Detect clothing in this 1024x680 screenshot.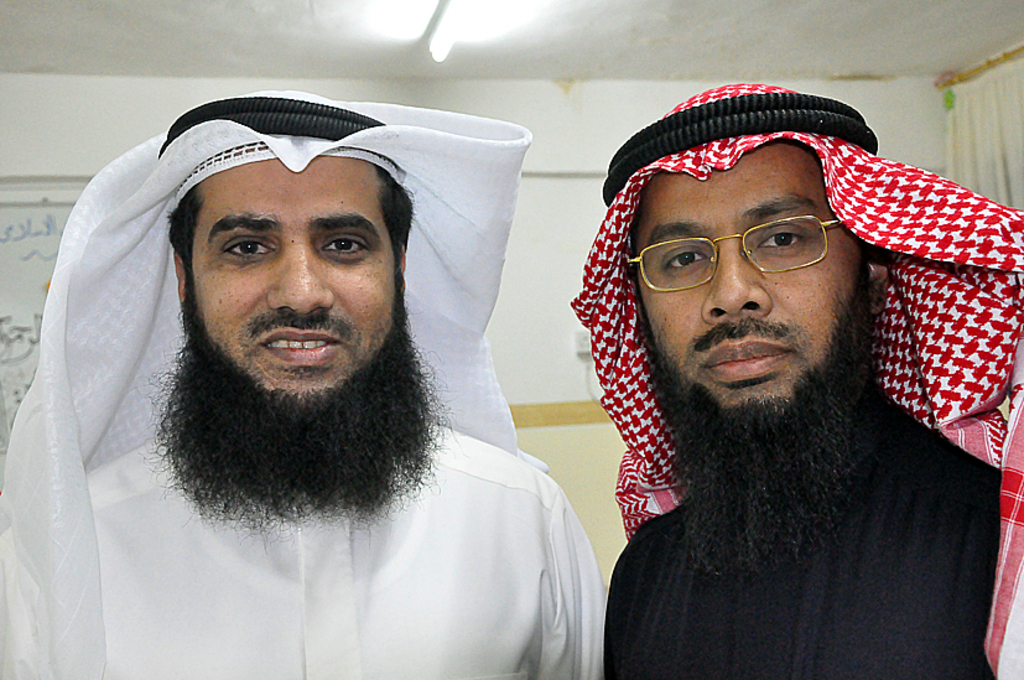
Detection: select_region(24, 115, 613, 660).
